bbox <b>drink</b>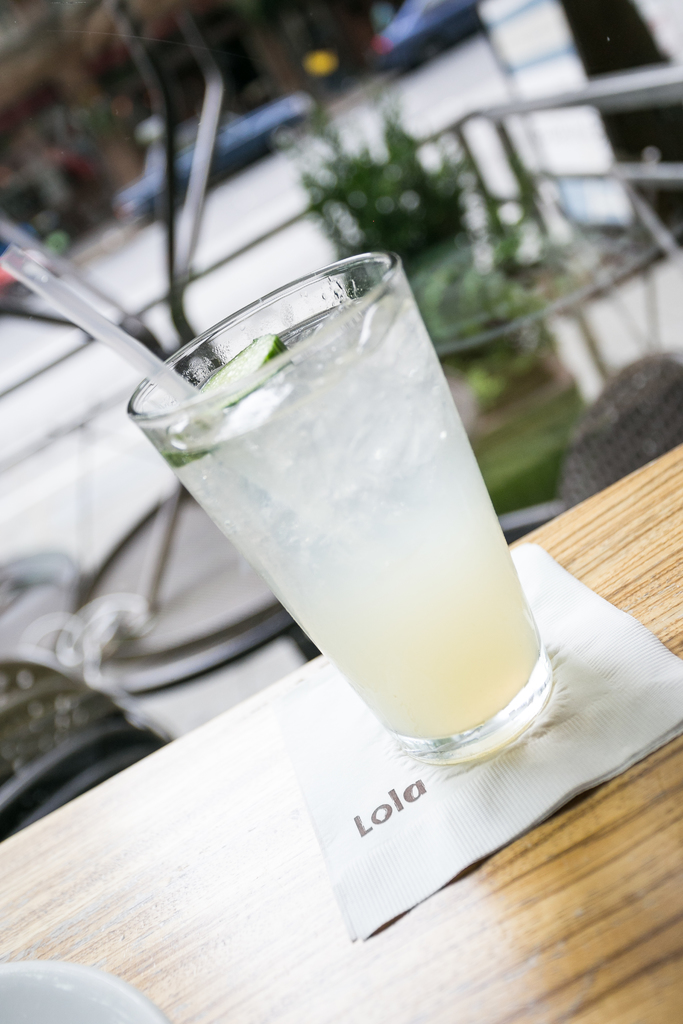
Rect(120, 243, 559, 756)
